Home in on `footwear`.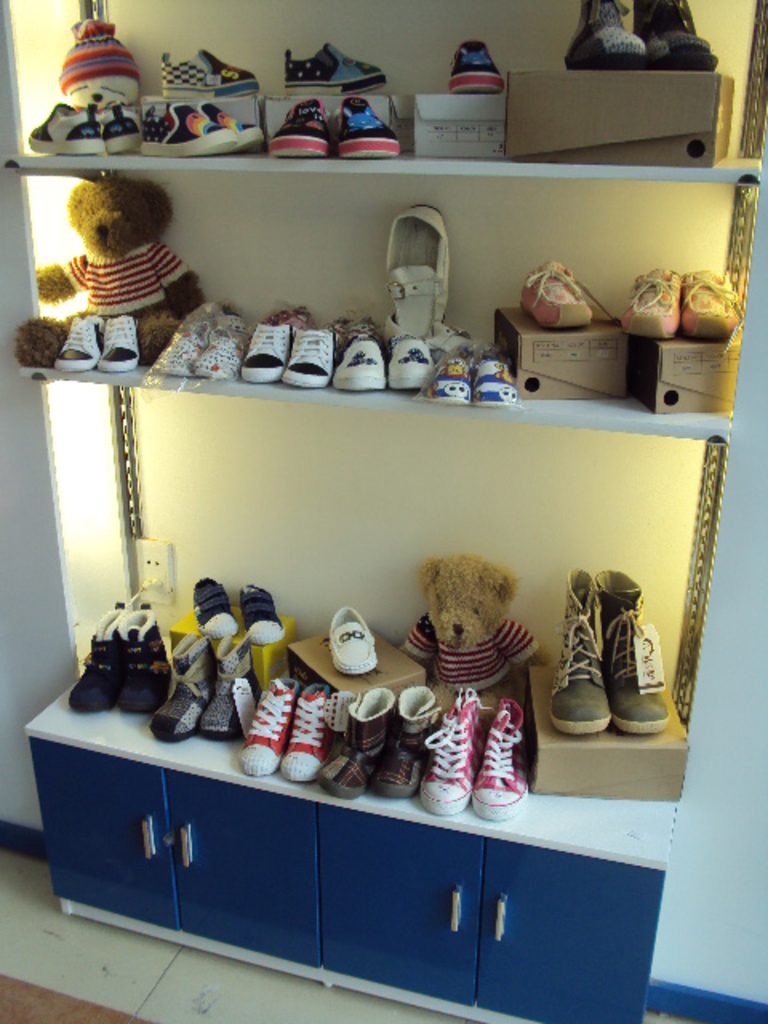
Homed in at <region>302, 690, 370, 808</region>.
